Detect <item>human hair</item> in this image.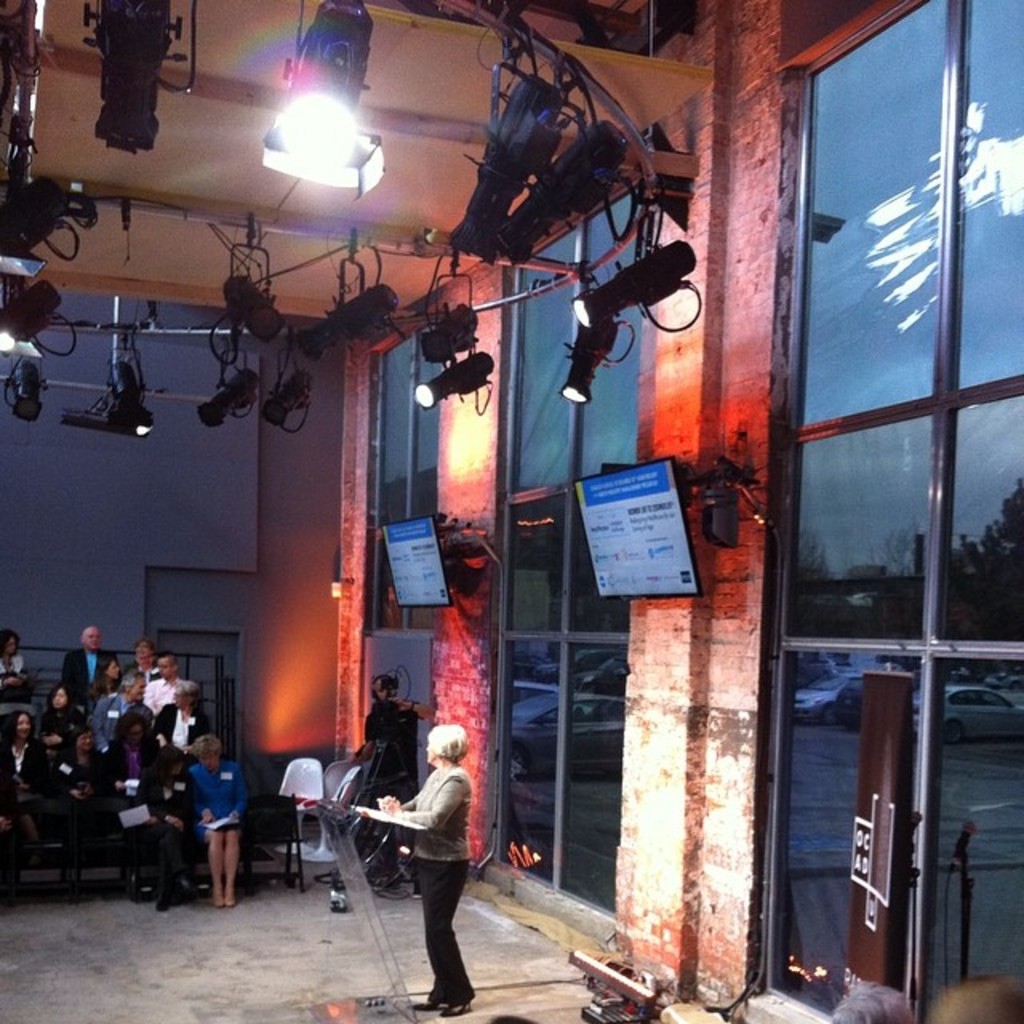
Detection: {"left": 106, "top": 714, "right": 144, "bottom": 752}.
